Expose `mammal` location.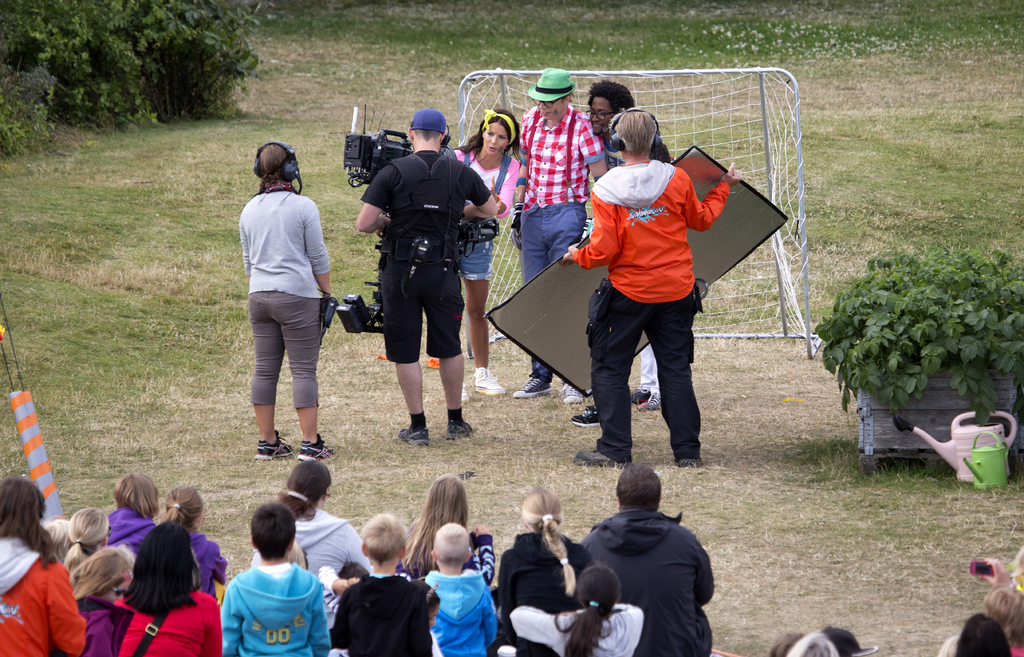
Exposed at [x1=980, y1=554, x2=1023, y2=656].
